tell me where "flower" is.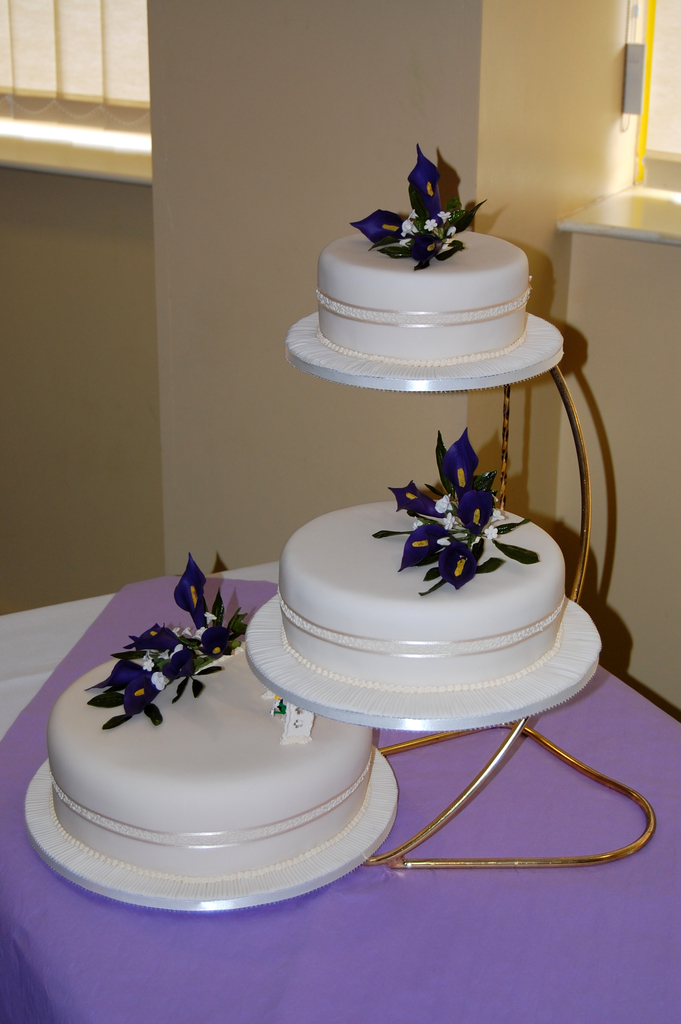
"flower" is at (349,148,488,272).
